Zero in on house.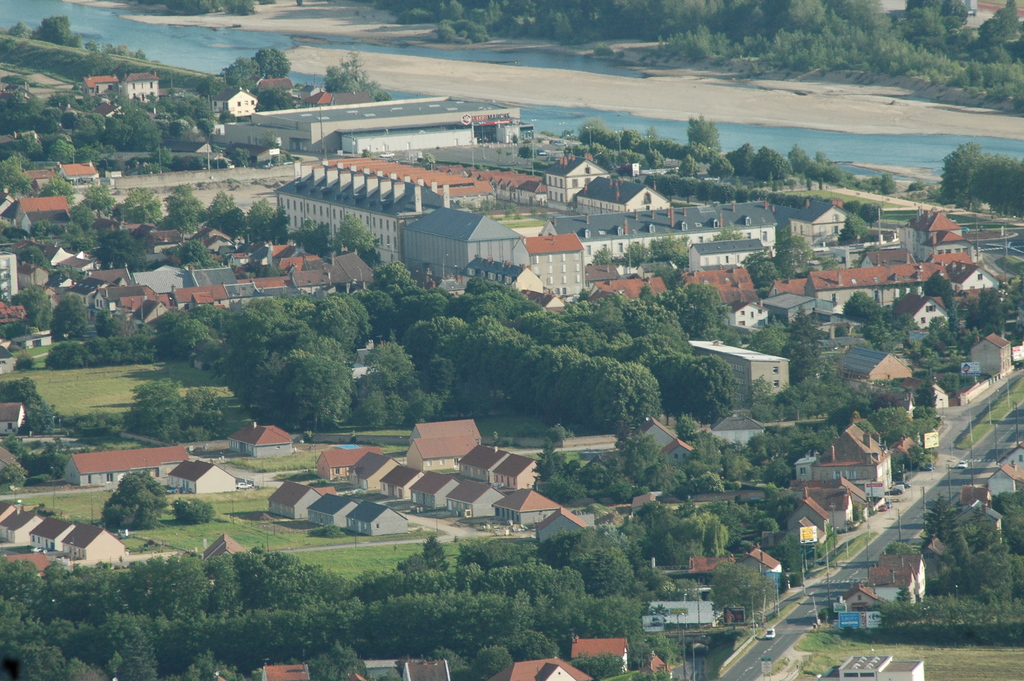
Zeroed in: 76 420 300 489.
